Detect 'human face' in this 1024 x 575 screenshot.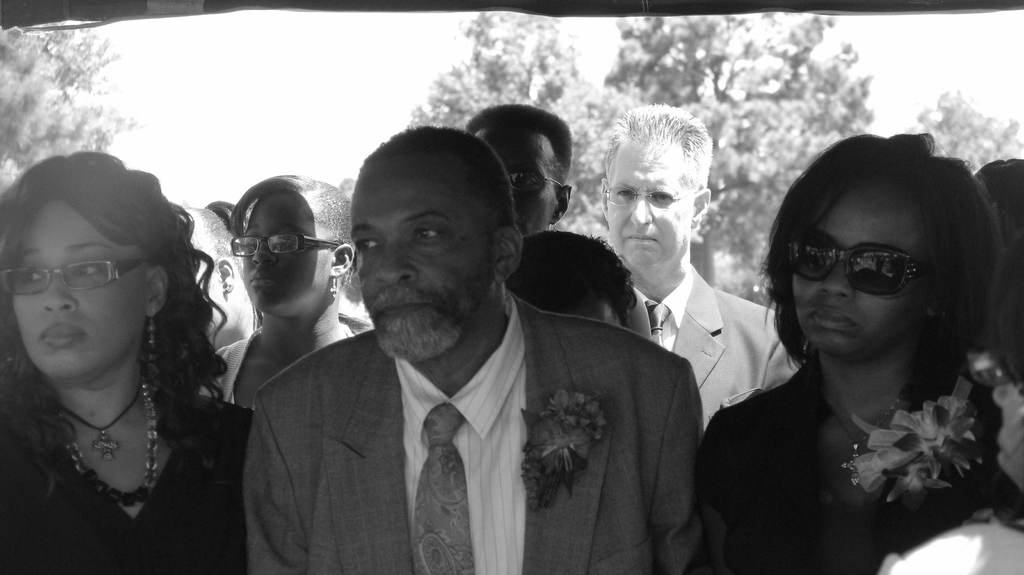
Detection: <box>788,196,919,348</box>.
